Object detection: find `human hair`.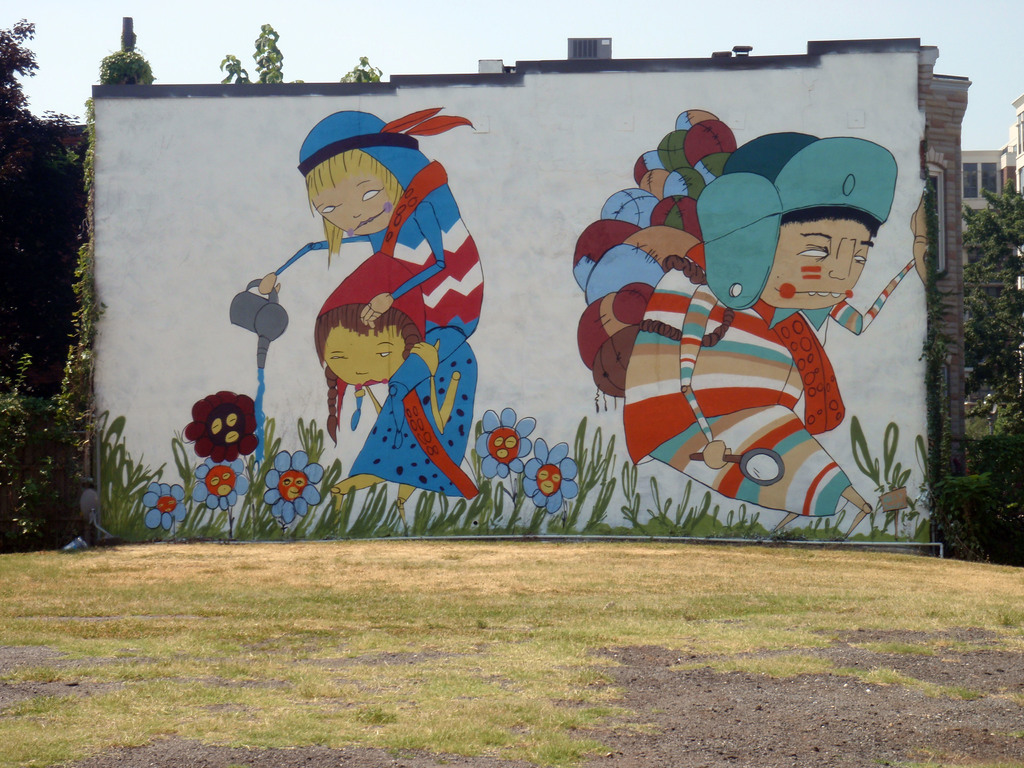
<region>305, 147, 406, 271</region>.
